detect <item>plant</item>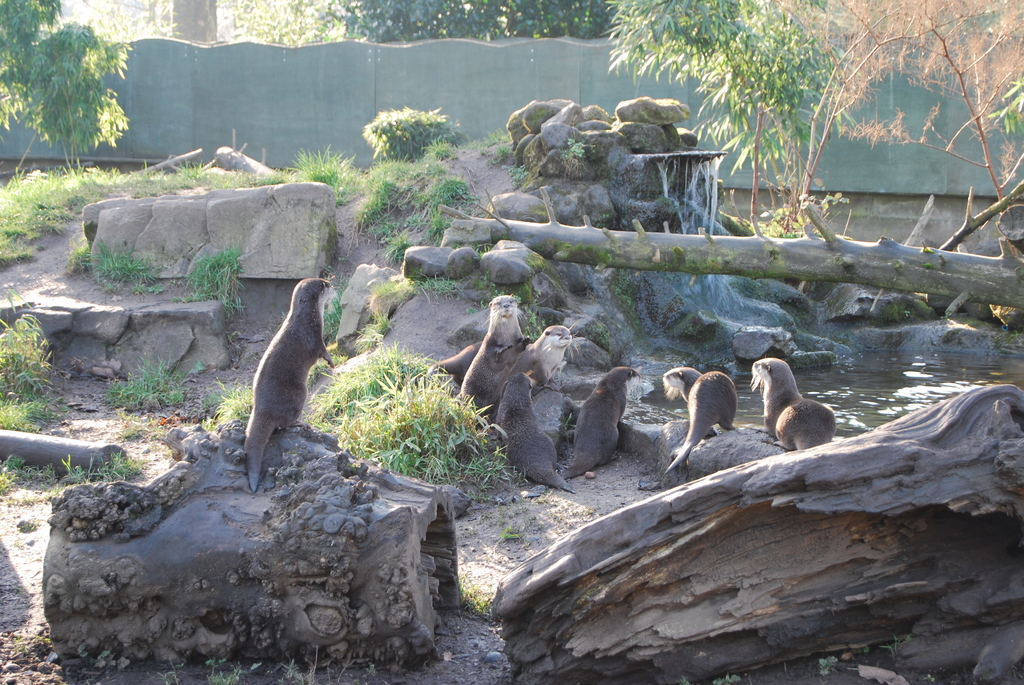
rect(173, 244, 248, 322)
